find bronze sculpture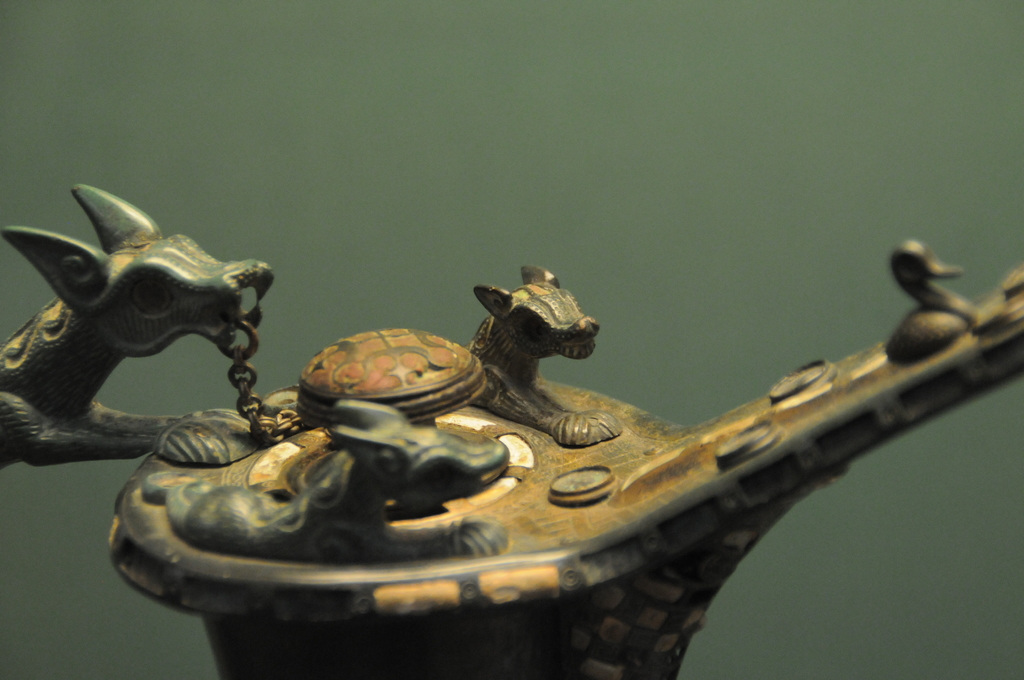
locate(0, 174, 1023, 679)
